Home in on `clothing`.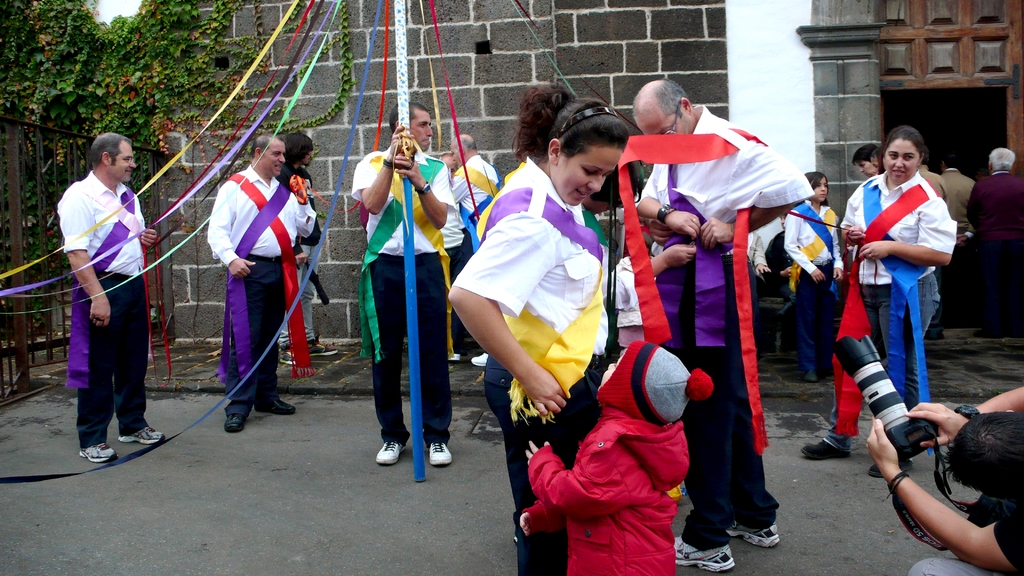
Homed in at Rect(944, 166, 977, 223).
